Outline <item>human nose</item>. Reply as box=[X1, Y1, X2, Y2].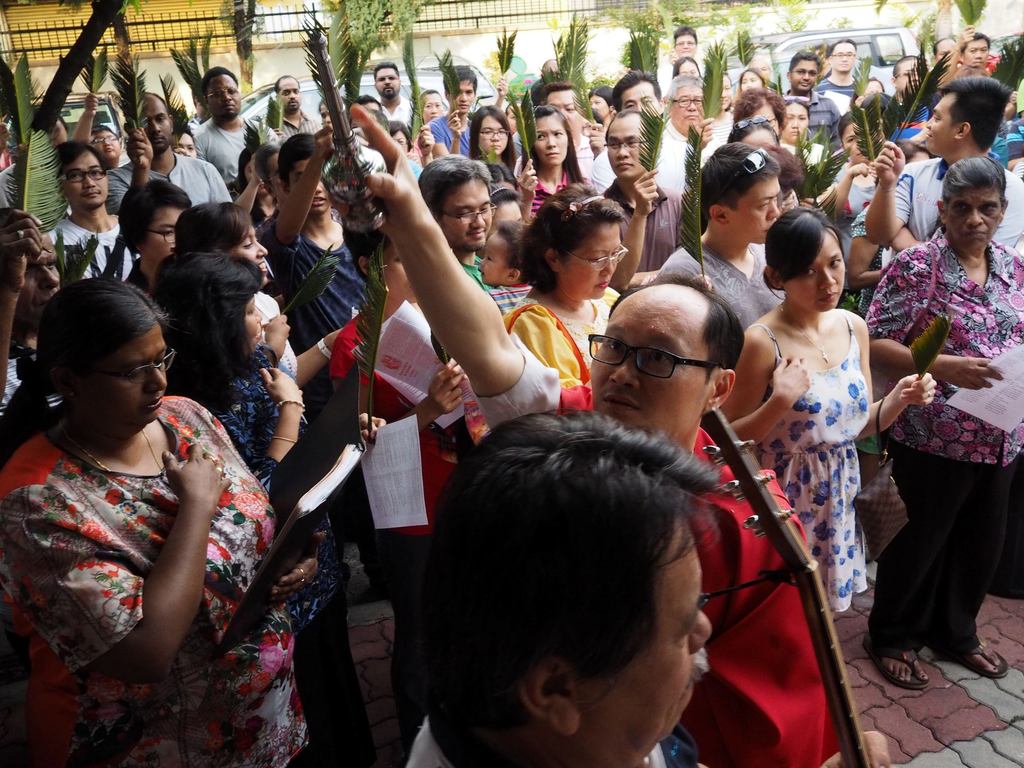
box=[289, 92, 293, 99].
